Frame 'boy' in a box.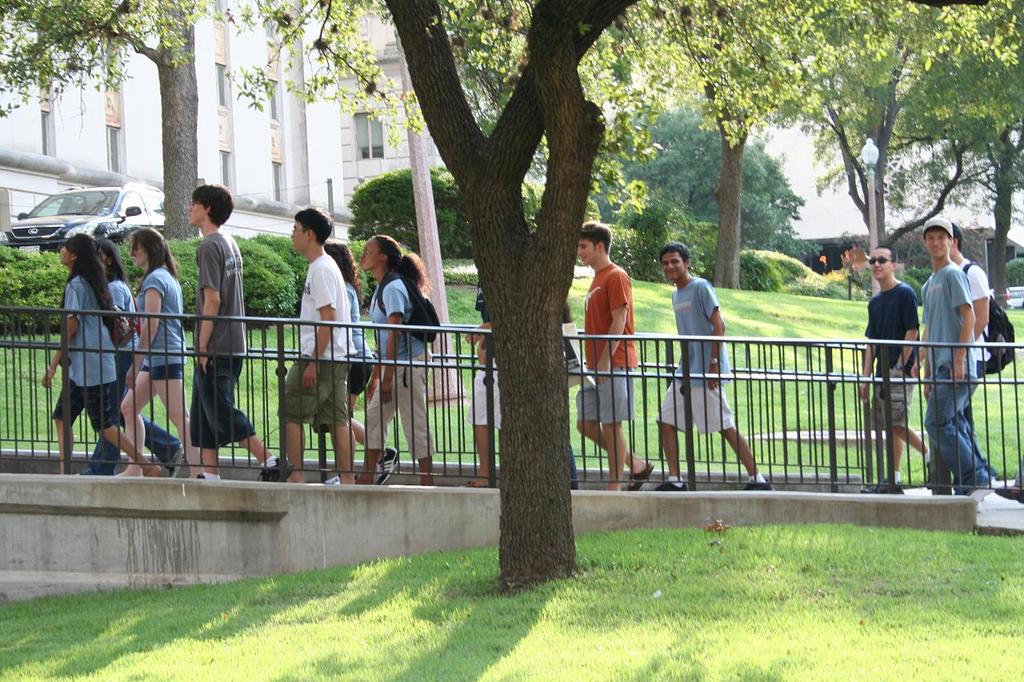
[658,245,786,485].
